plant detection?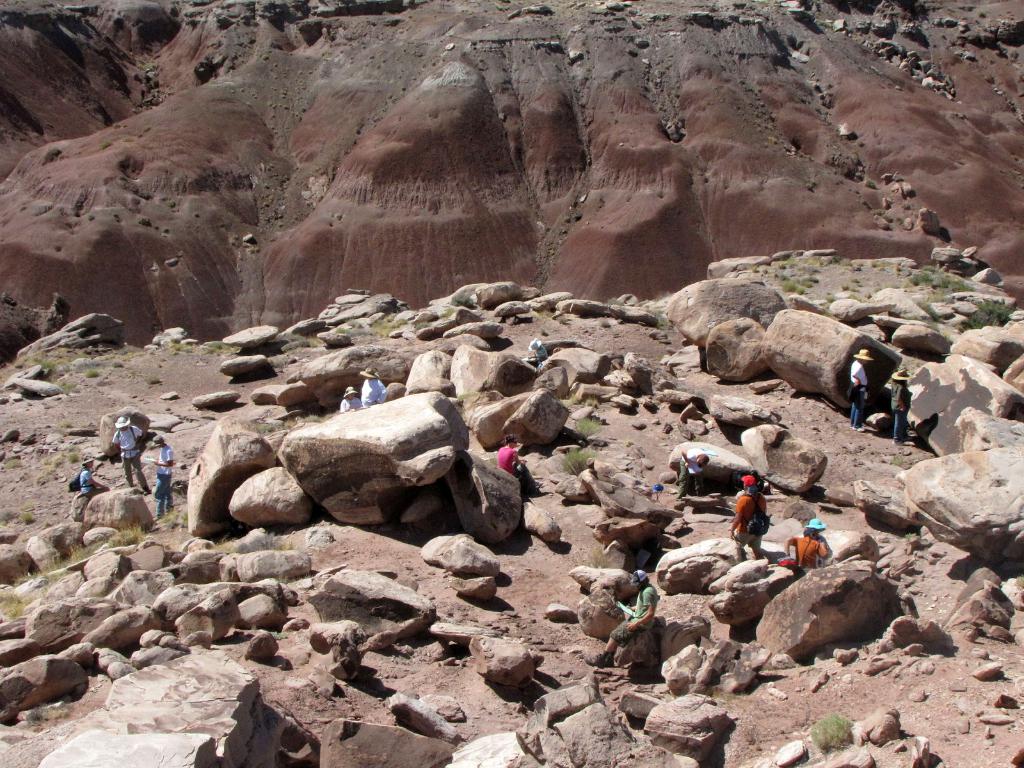
box=[905, 262, 935, 282]
